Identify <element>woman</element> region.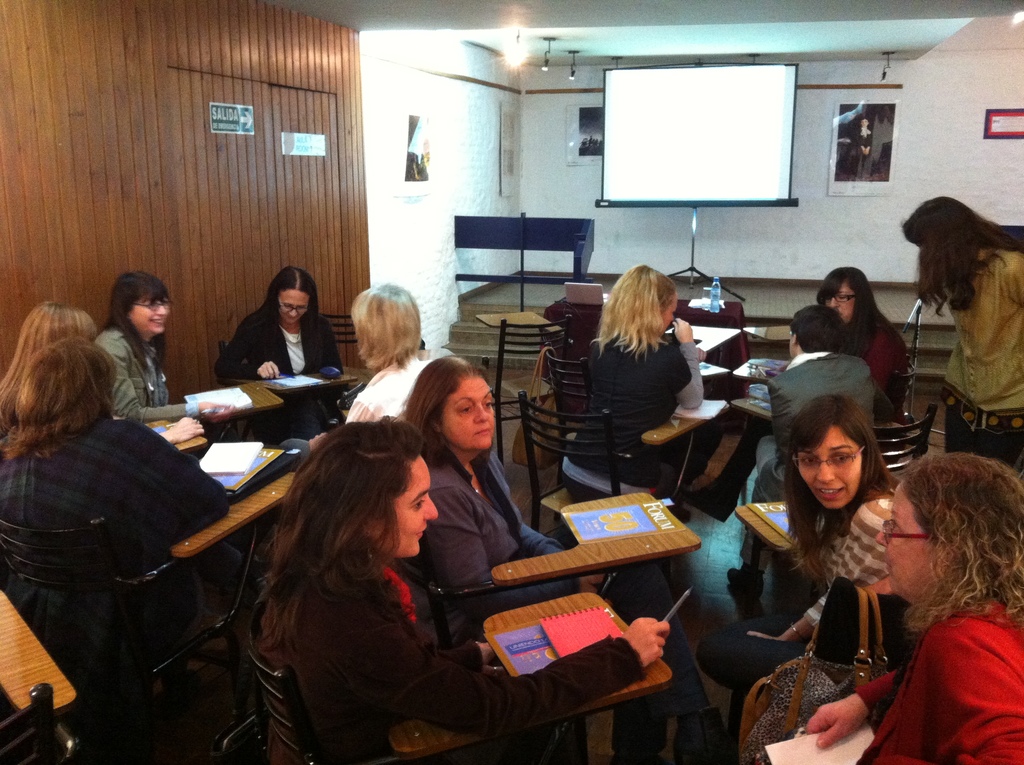
Region: locate(0, 336, 233, 689).
